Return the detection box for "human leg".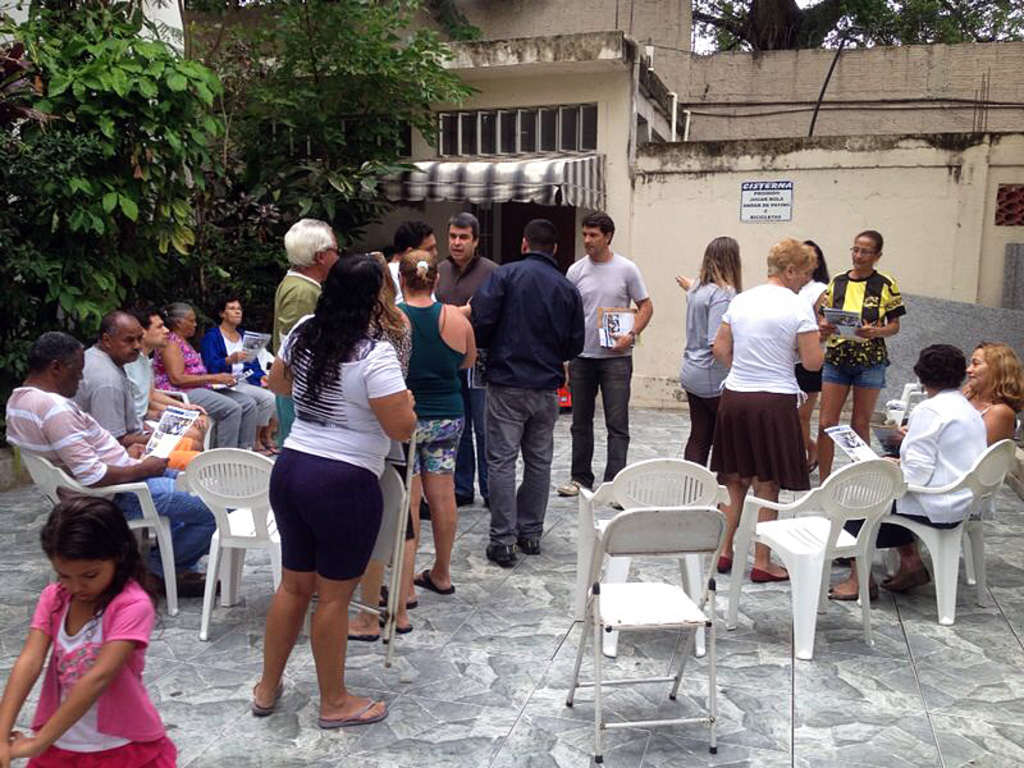
879, 543, 927, 593.
